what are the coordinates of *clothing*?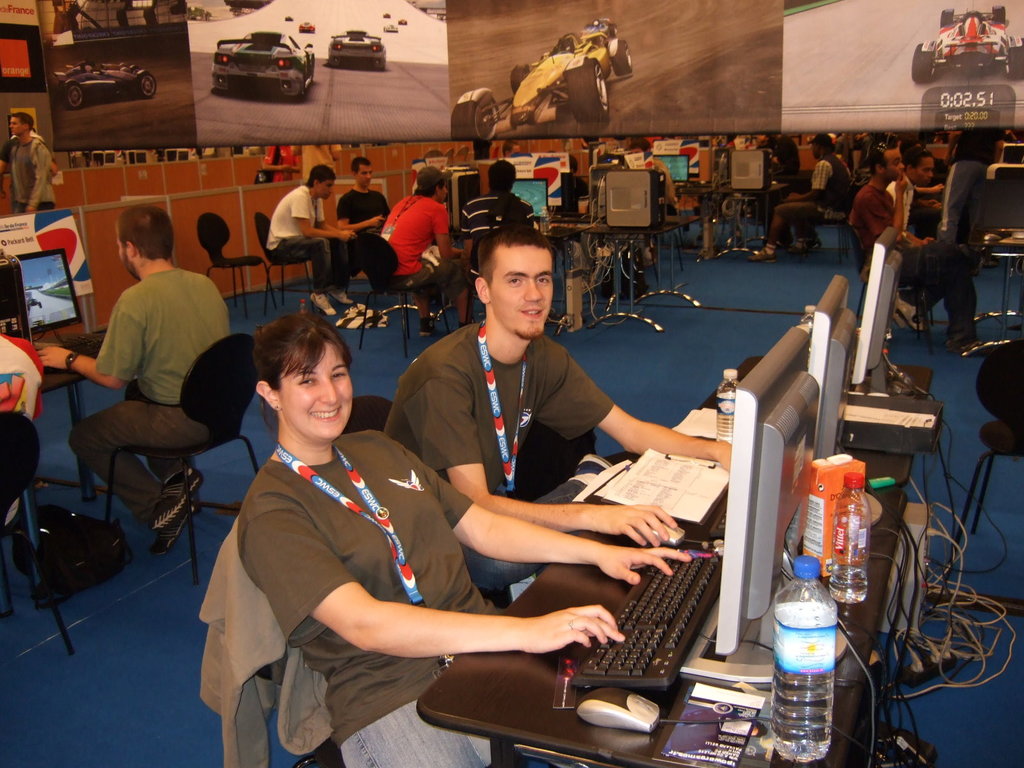
(x1=378, y1=319, x2=619, y2=498).
